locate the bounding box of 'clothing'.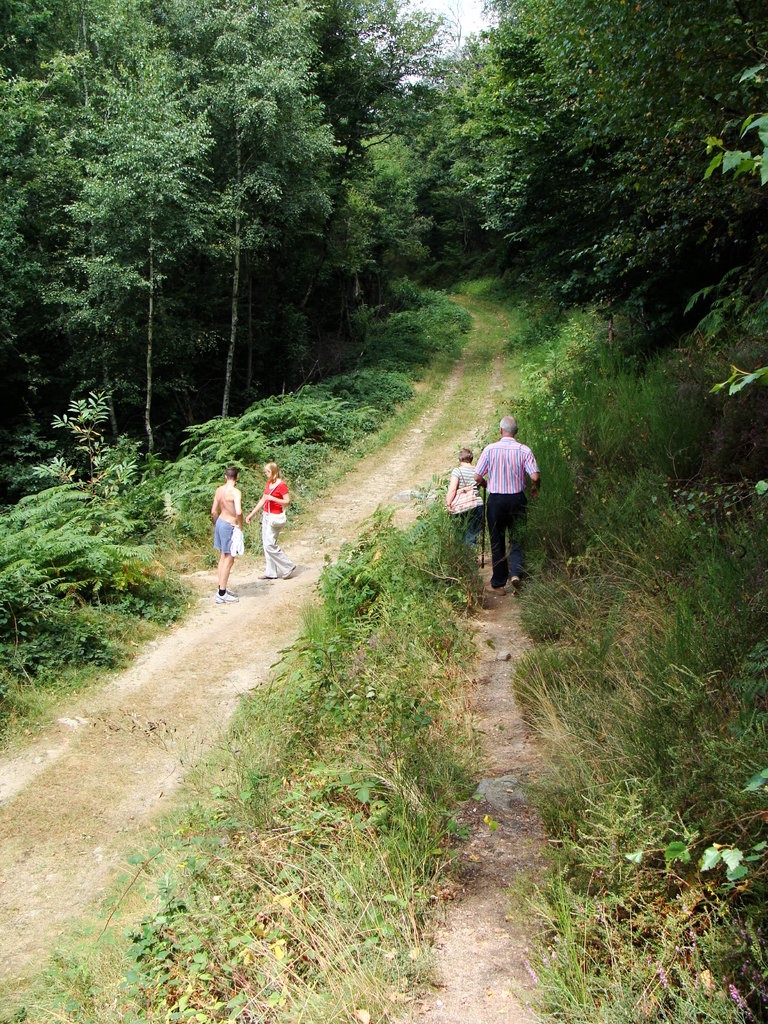
Bounding box: <box>461,415,548,562</box>.
